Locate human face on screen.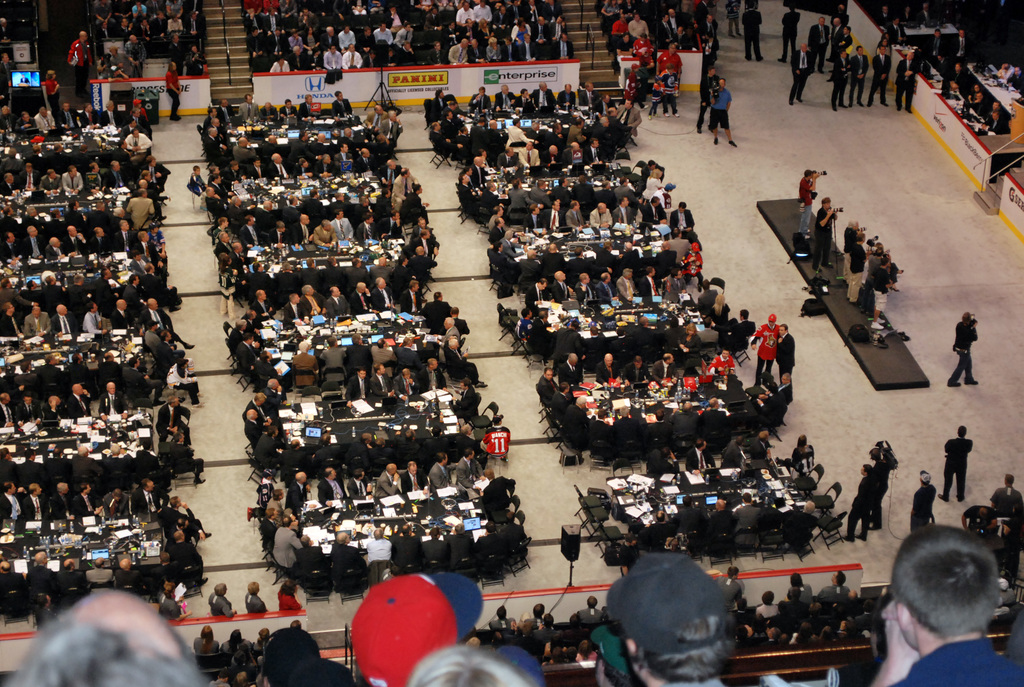
On screen at select_region(124, 19, 129, 29).
